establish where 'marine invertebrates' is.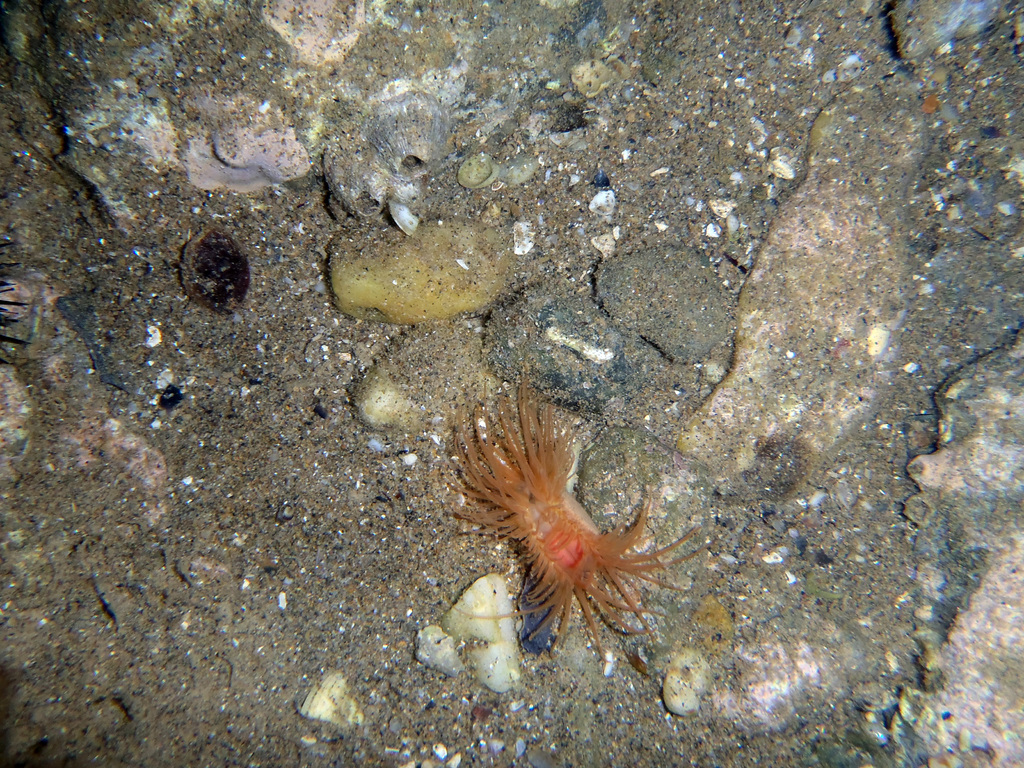
Established at <box>382,179,444,237</box>.
